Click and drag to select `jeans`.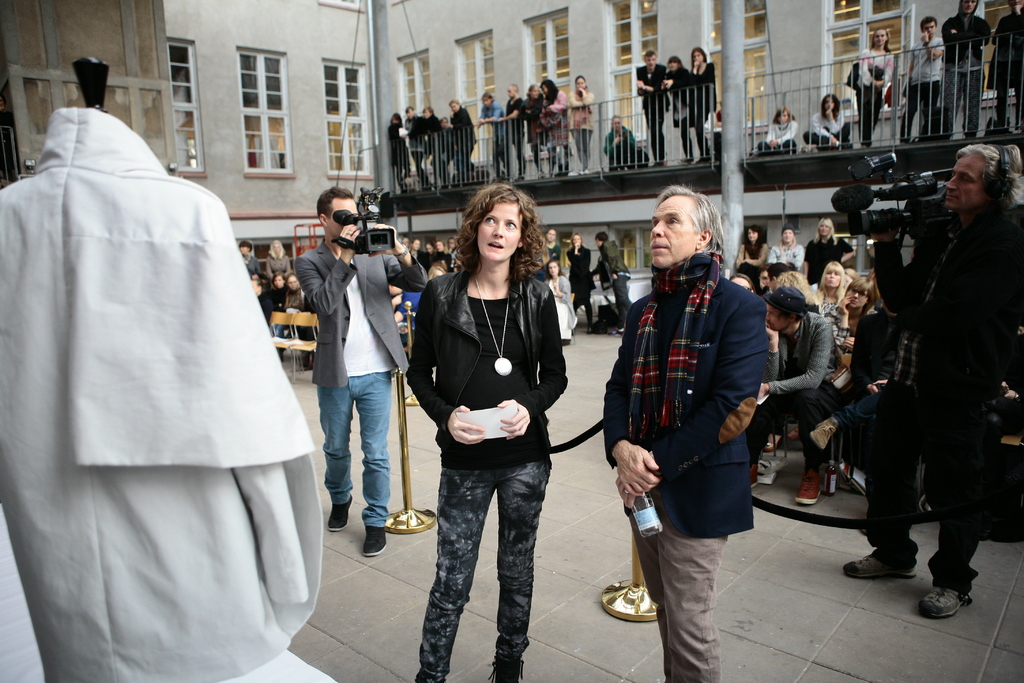
Selection: x1=317 y1=370 x2=392 y2=527.
